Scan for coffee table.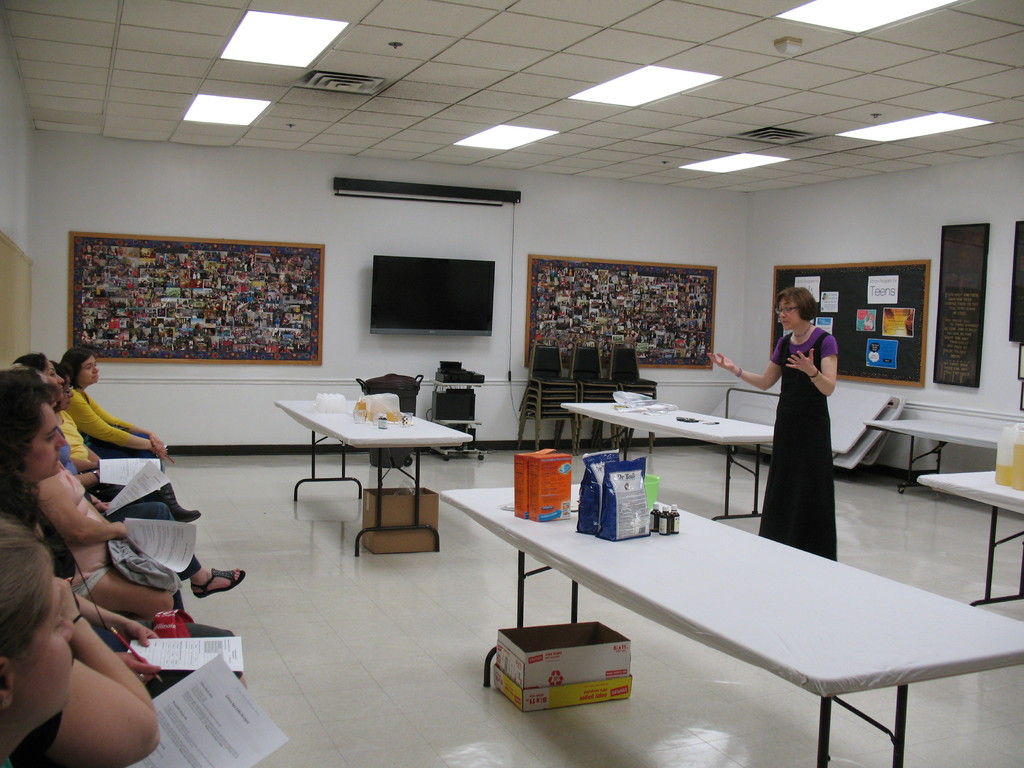
Scan result: bbox(571, 388, 772, 520).
